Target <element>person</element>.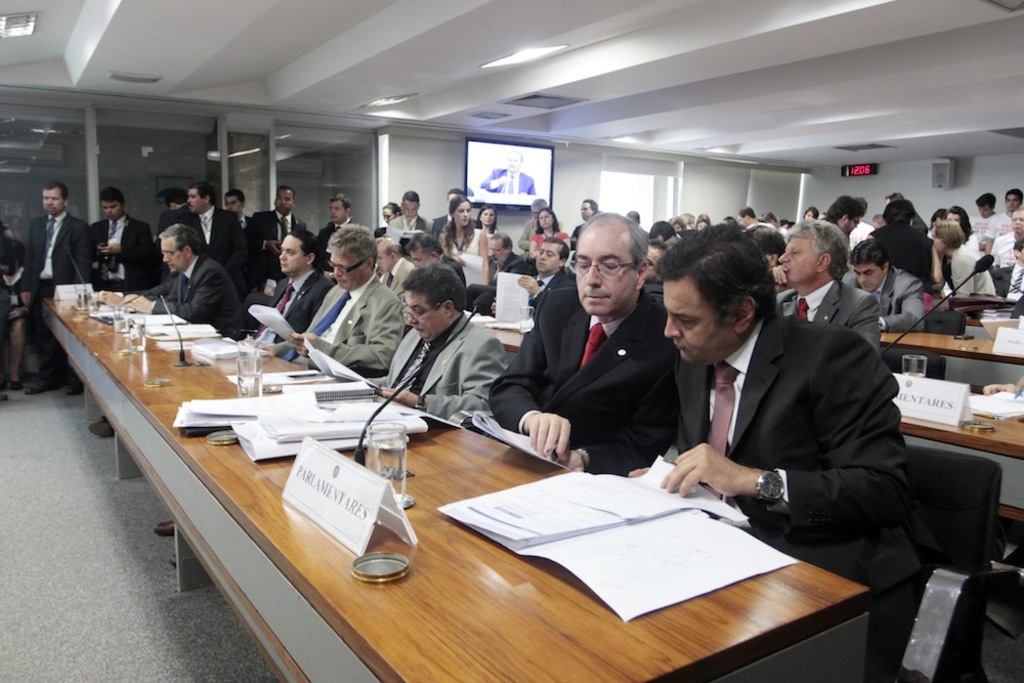
Target region: (840, 237, 928, 331).
